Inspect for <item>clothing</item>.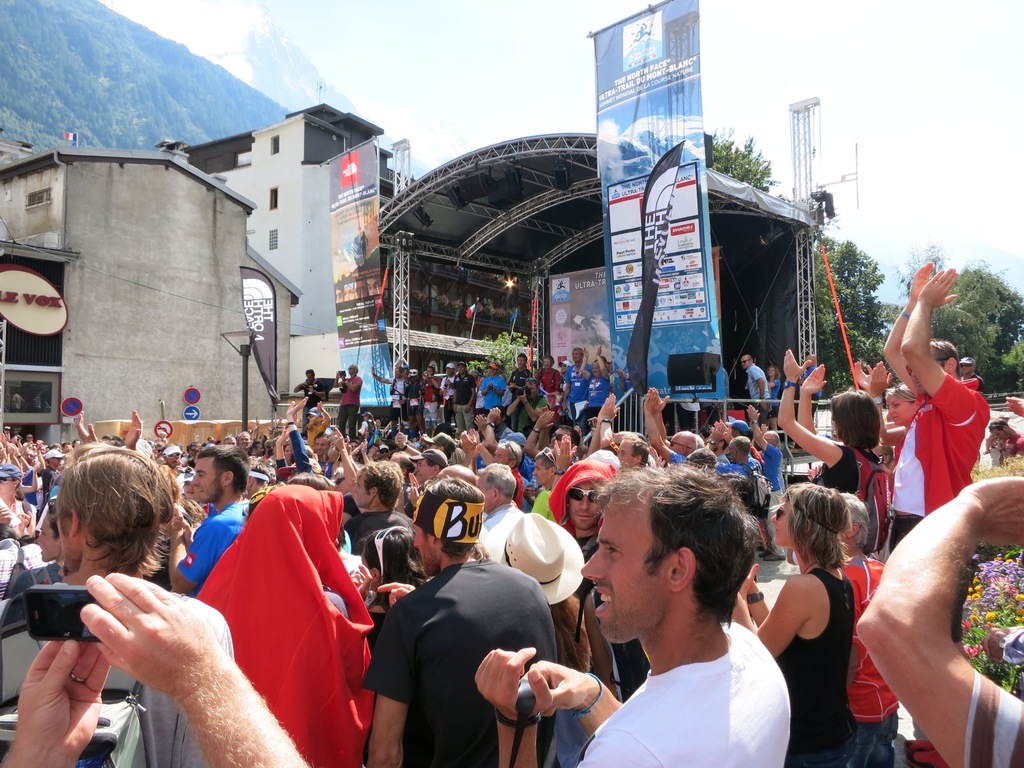
Inspection: select_region(0, 579, 146, 765).
